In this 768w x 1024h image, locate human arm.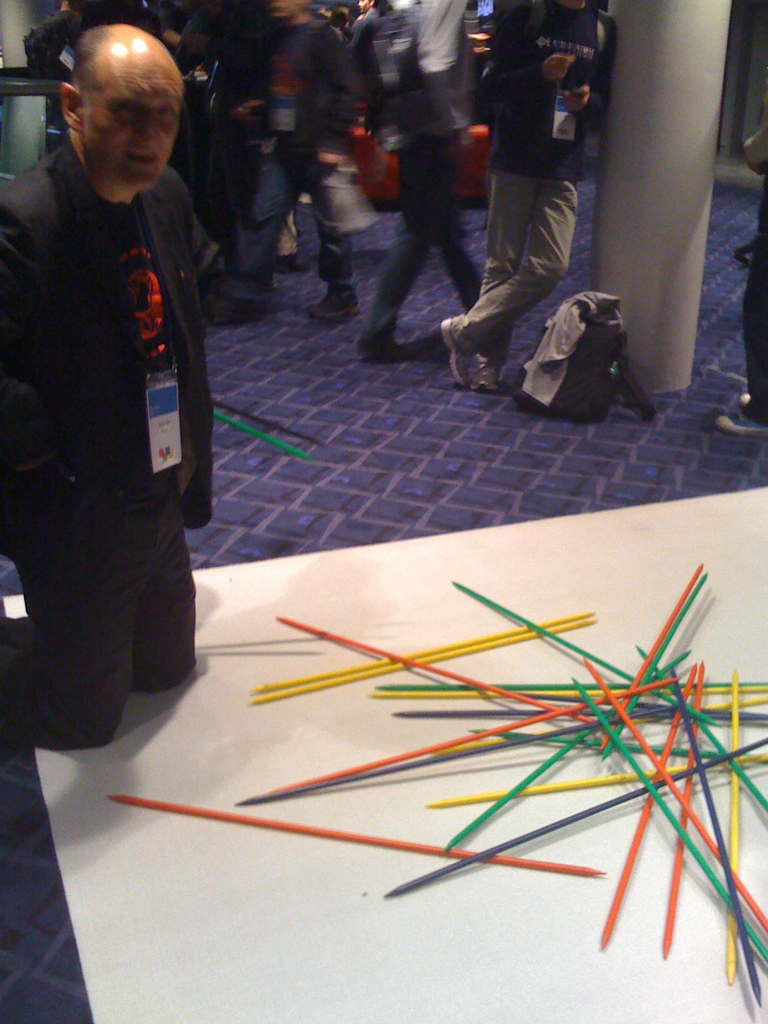
Bounding box: <box>177,413,203,497</box>.
